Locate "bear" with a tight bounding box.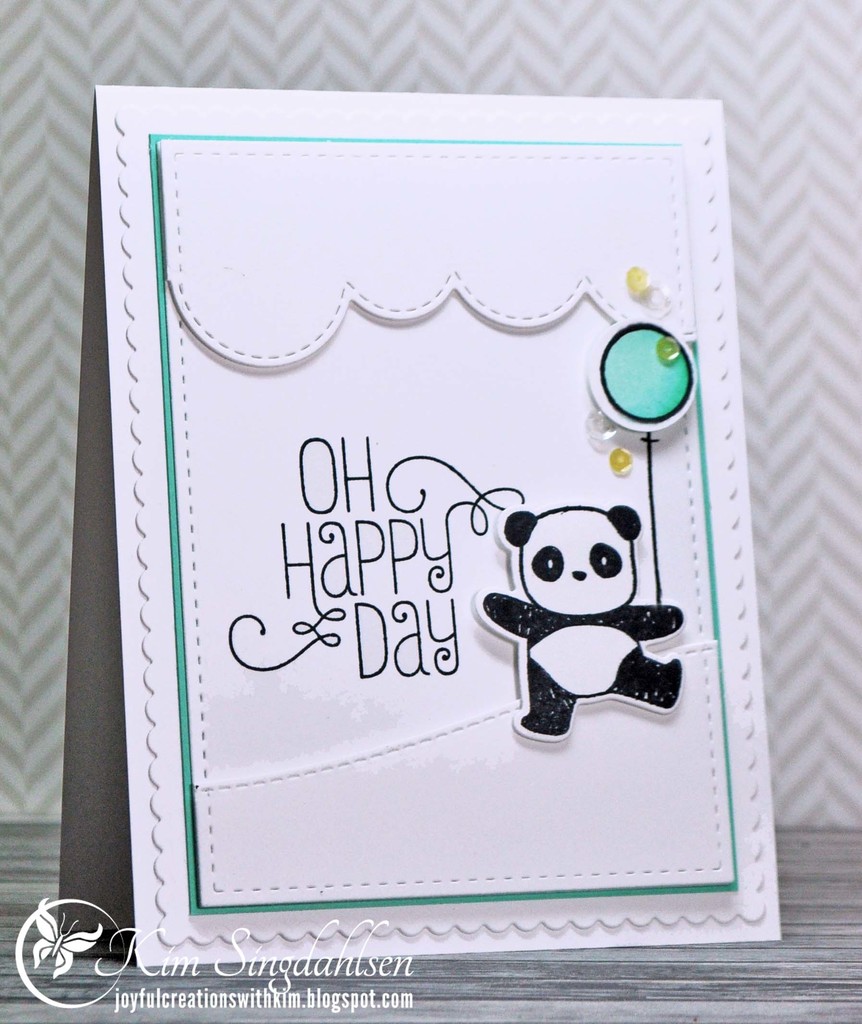
477, 508, 682, 742.
